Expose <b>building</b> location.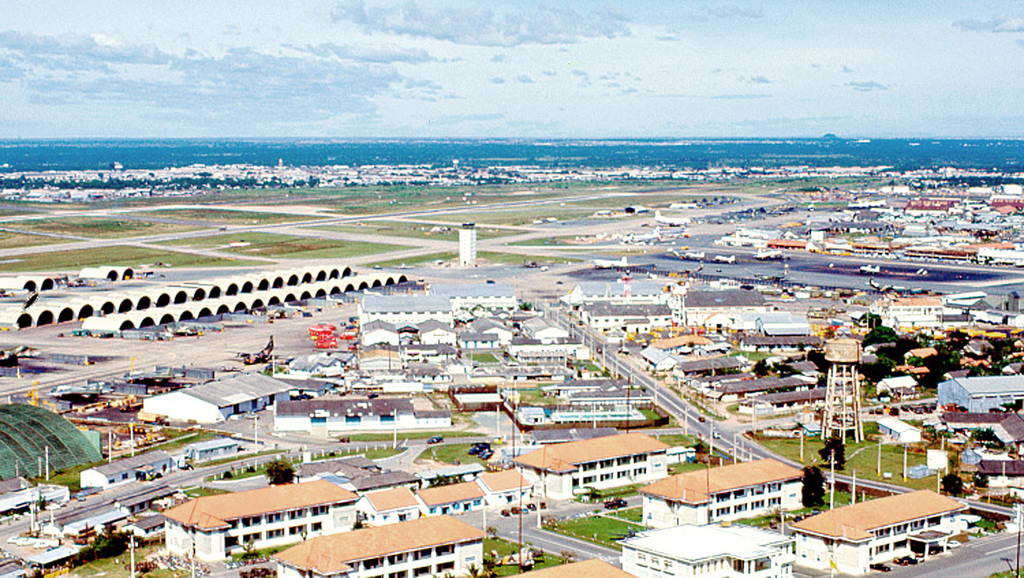
Exposed at [512, 429, 677, 500].
